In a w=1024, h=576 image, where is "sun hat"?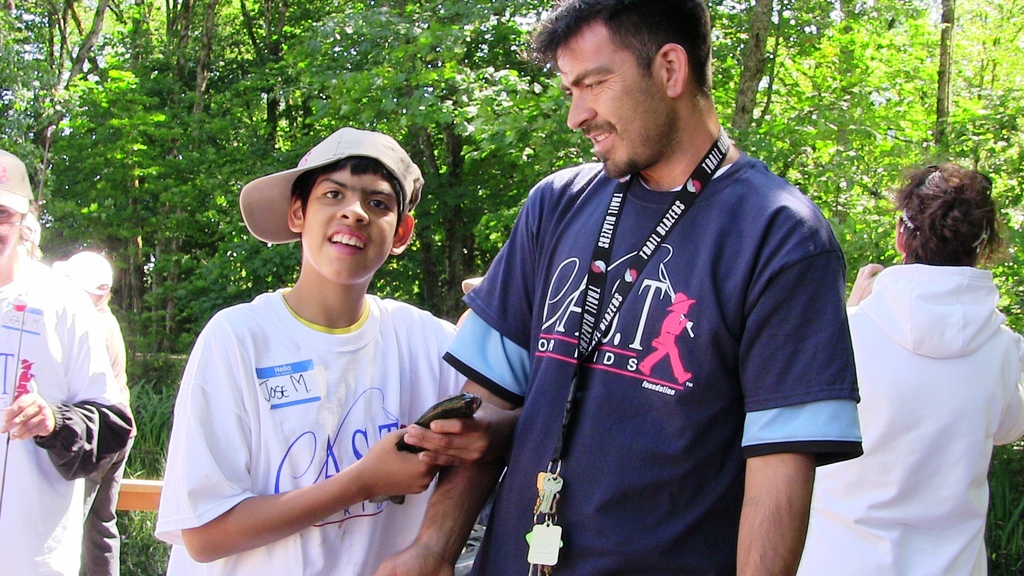
x1=26 y1=209 x2=42 y2=241.
